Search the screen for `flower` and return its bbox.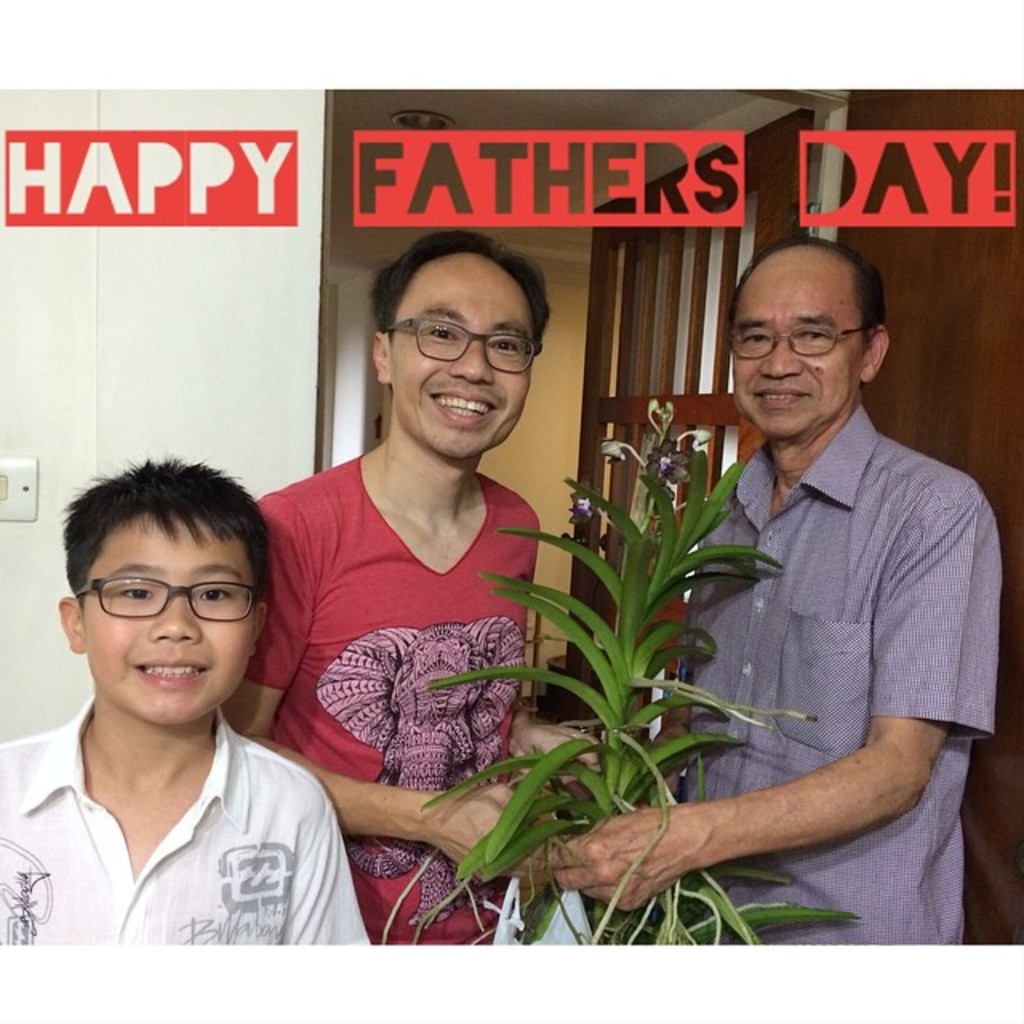
Found: crop(603, 432, 629, 464).
